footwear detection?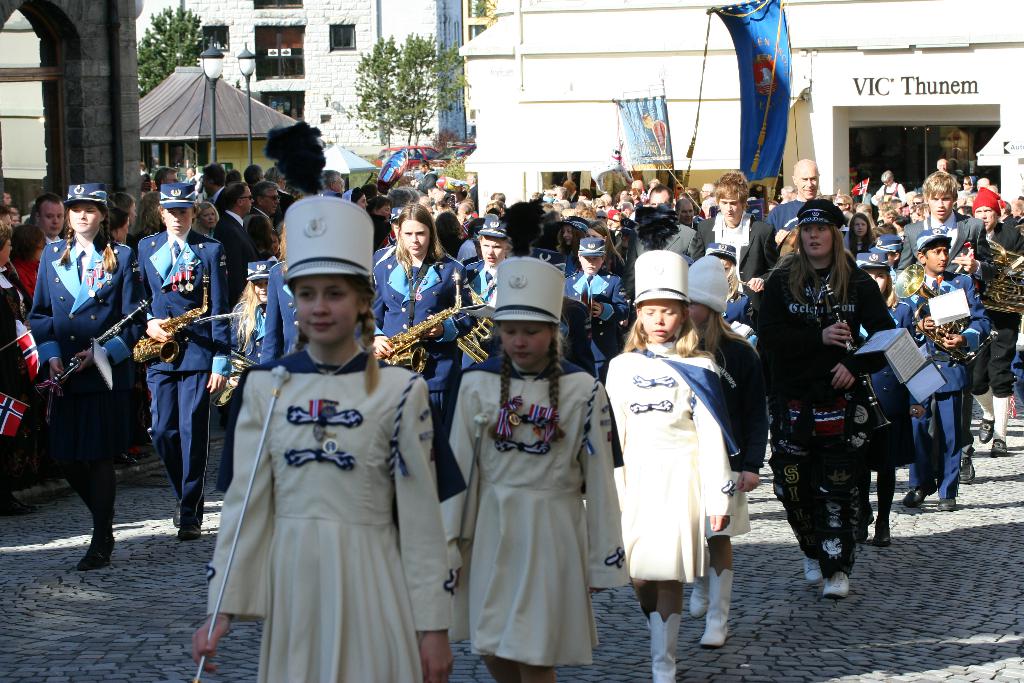
798 553 824 583
